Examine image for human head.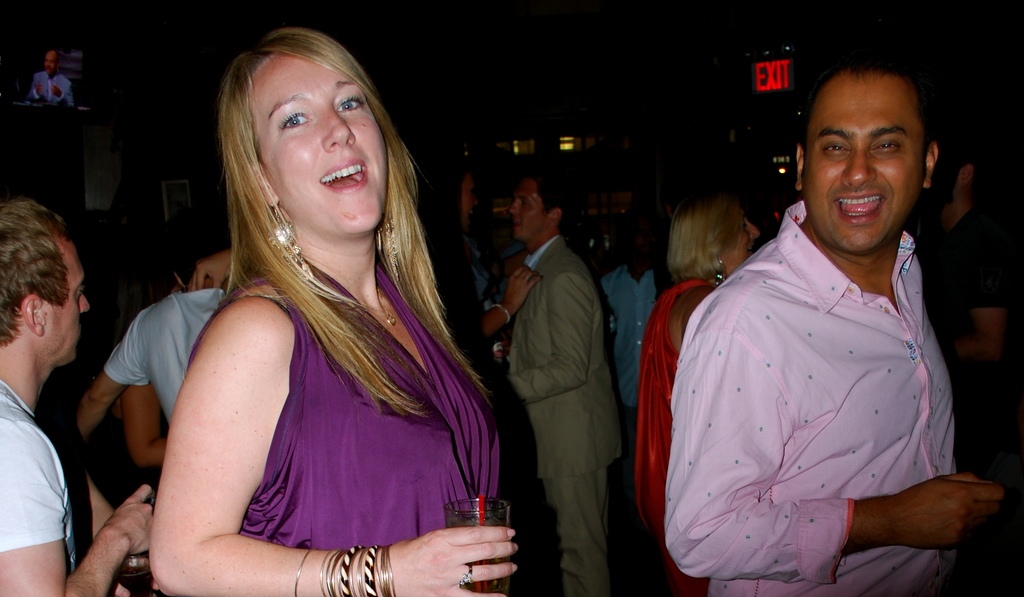
Examination result: region(793, 64, 945, 253).
